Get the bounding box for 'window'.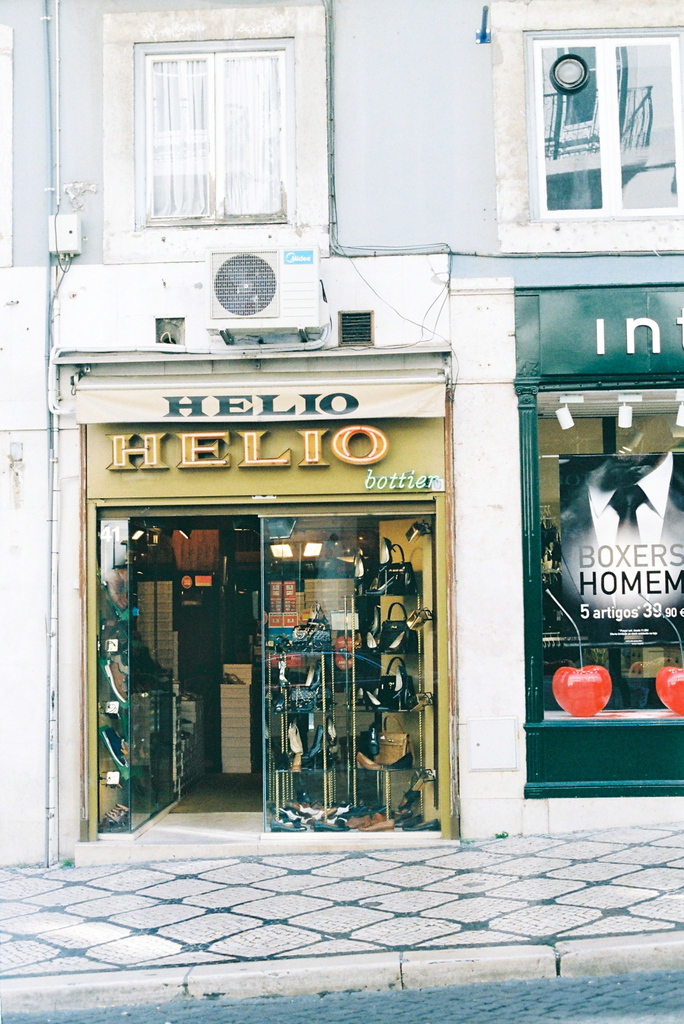
rect(539, 386, 683, 720).
